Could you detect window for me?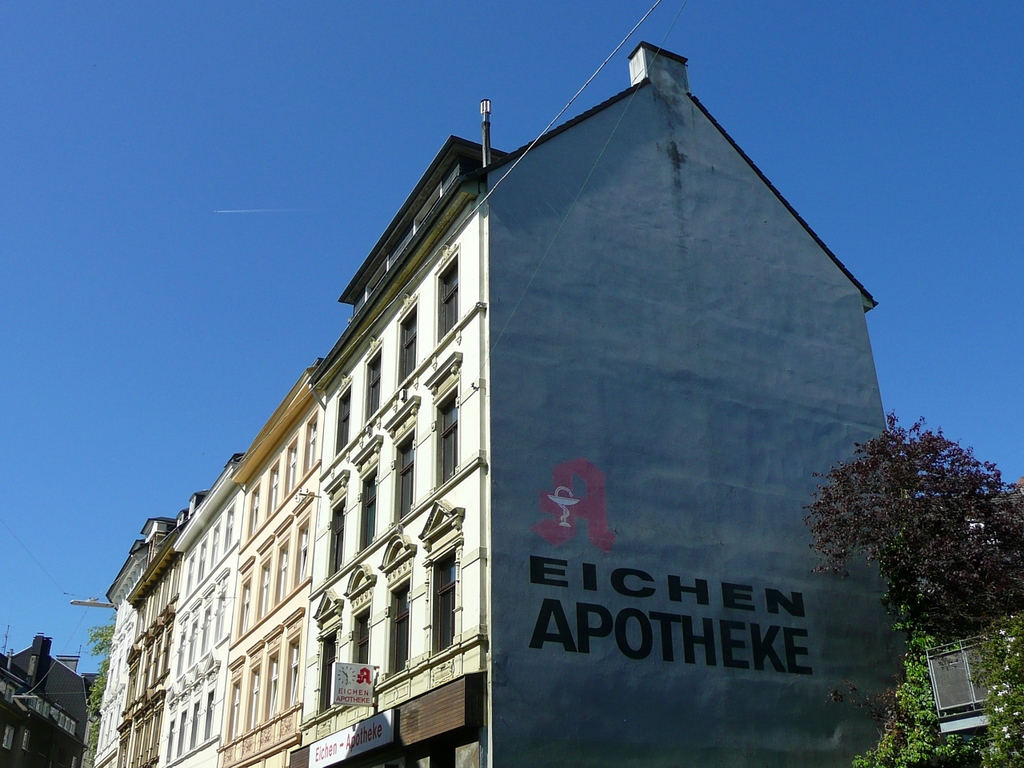
Detection result: Rect(343, 563, 373, 663).
